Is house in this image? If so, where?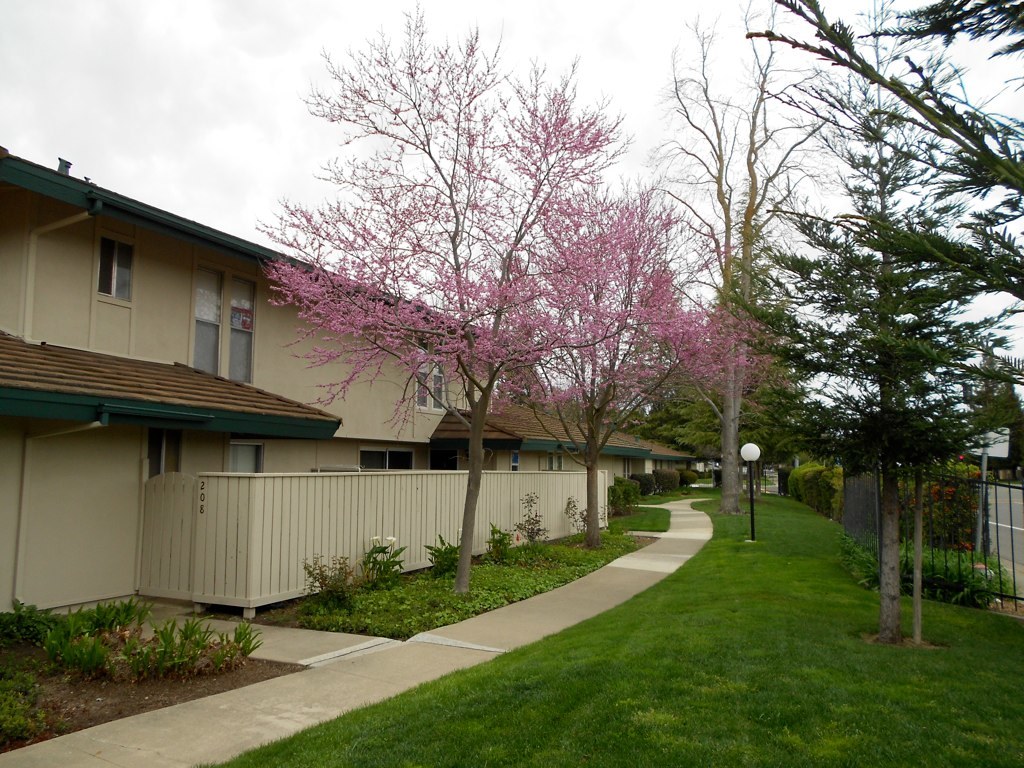
Yes, at region(0, 144, 656, 619).
